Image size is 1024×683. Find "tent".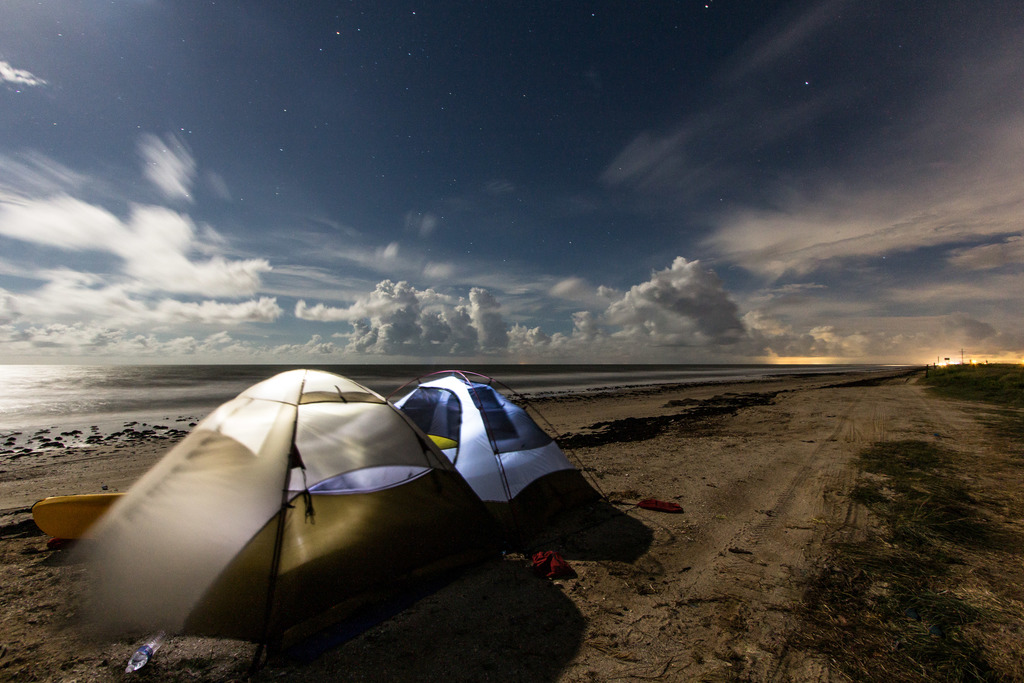
{"x1": 42, "y1": 377, "x2": 547, "y2": 662}.
